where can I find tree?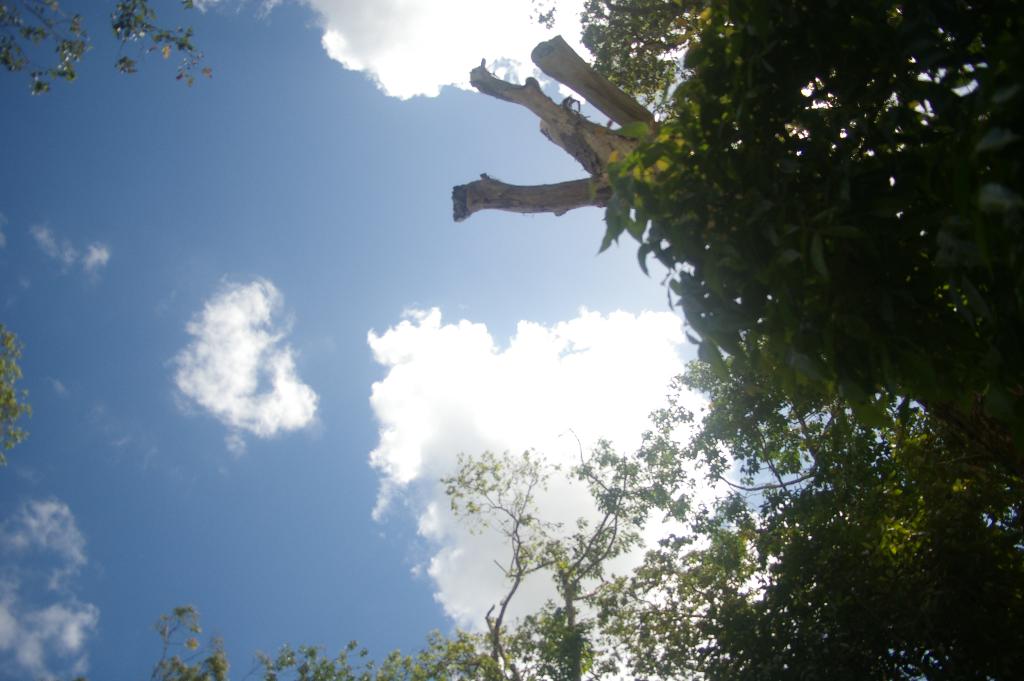
You can find it at box(0, 0, 221, 86).
